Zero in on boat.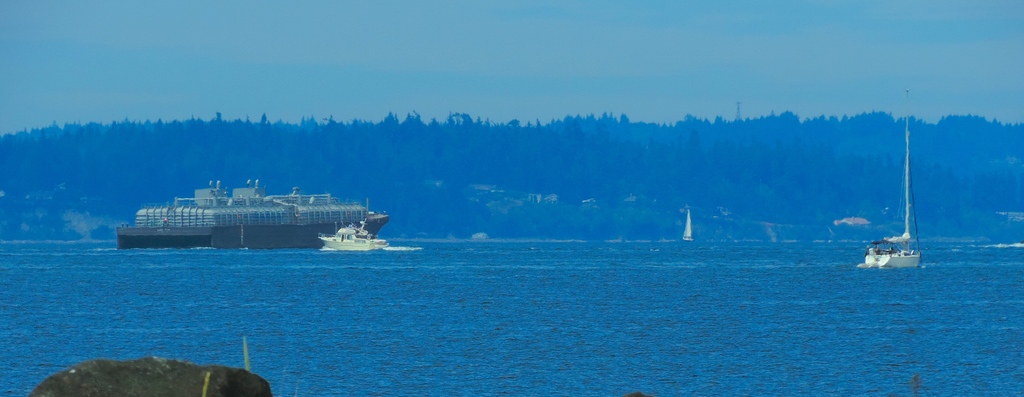
Zeroed in: Rect(326, 229, 377, 248).
